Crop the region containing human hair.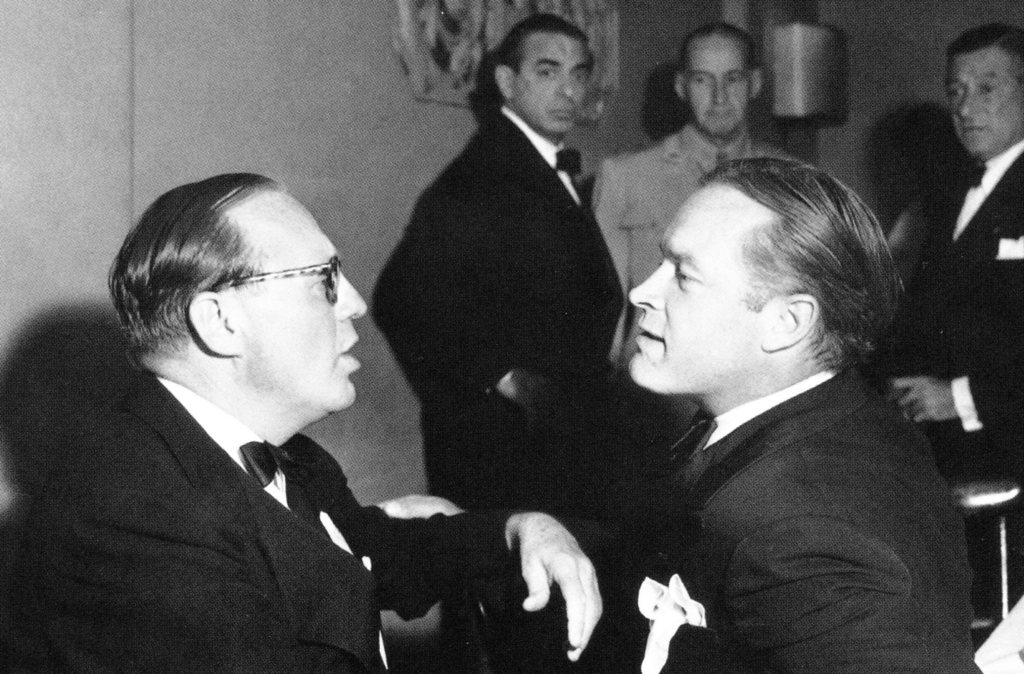
Crop region: 107,172,285,372.
